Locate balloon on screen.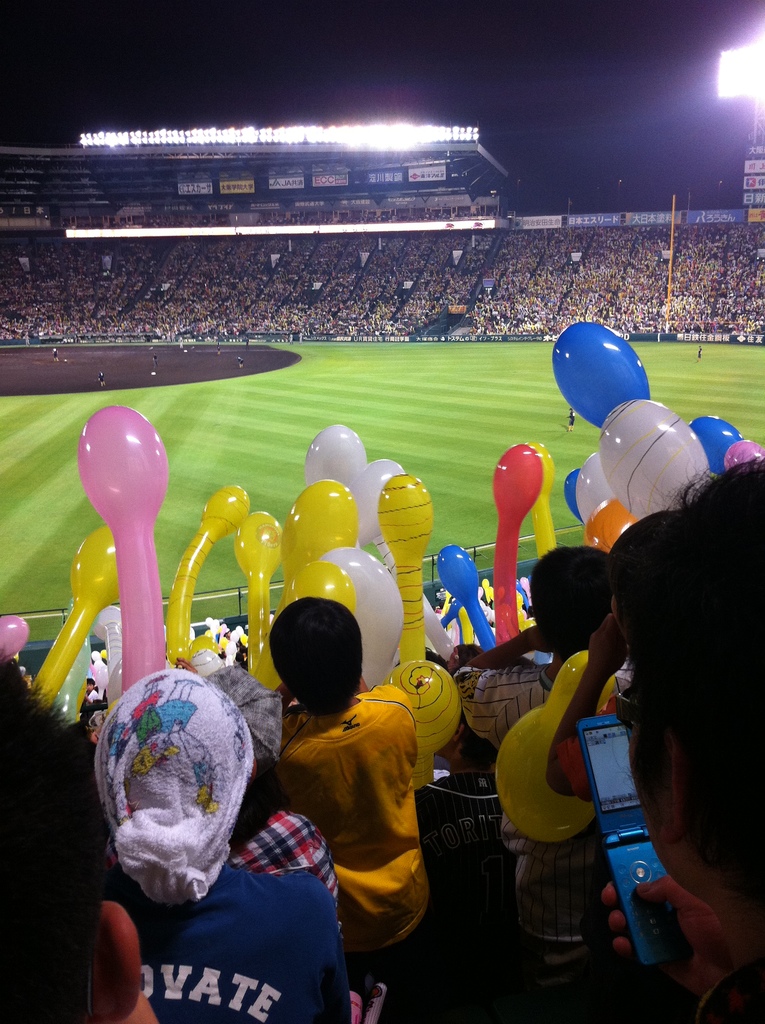
On screen at detection(727, 444, 764, 465).
